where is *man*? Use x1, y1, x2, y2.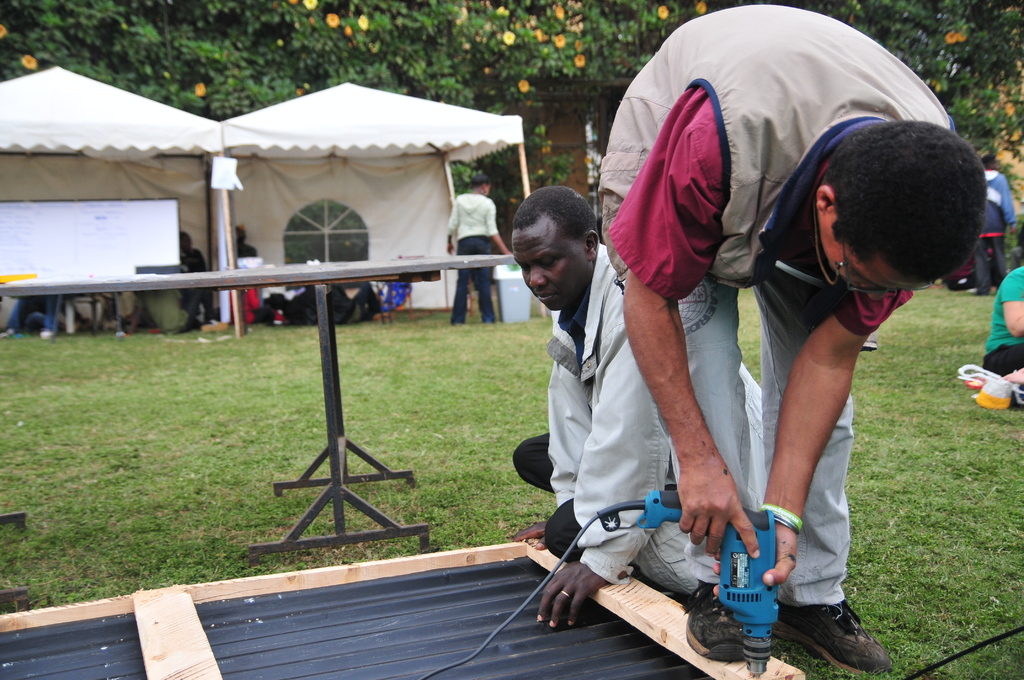
595, 0, 998, 679.
